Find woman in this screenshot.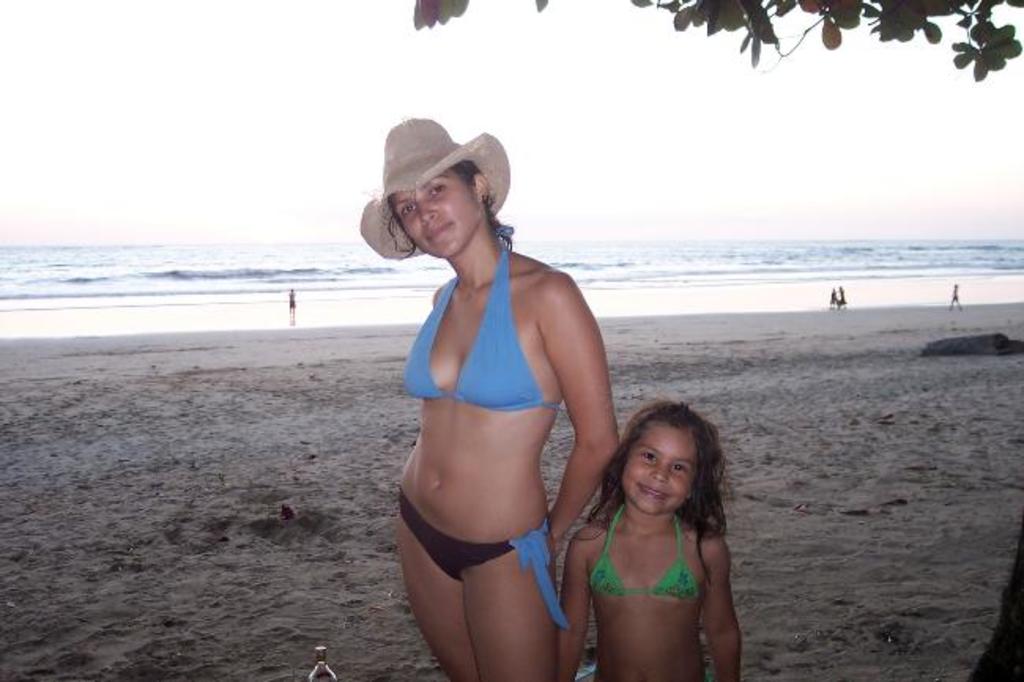
The bounding box for woman is box(358, 107, 613, 680).
